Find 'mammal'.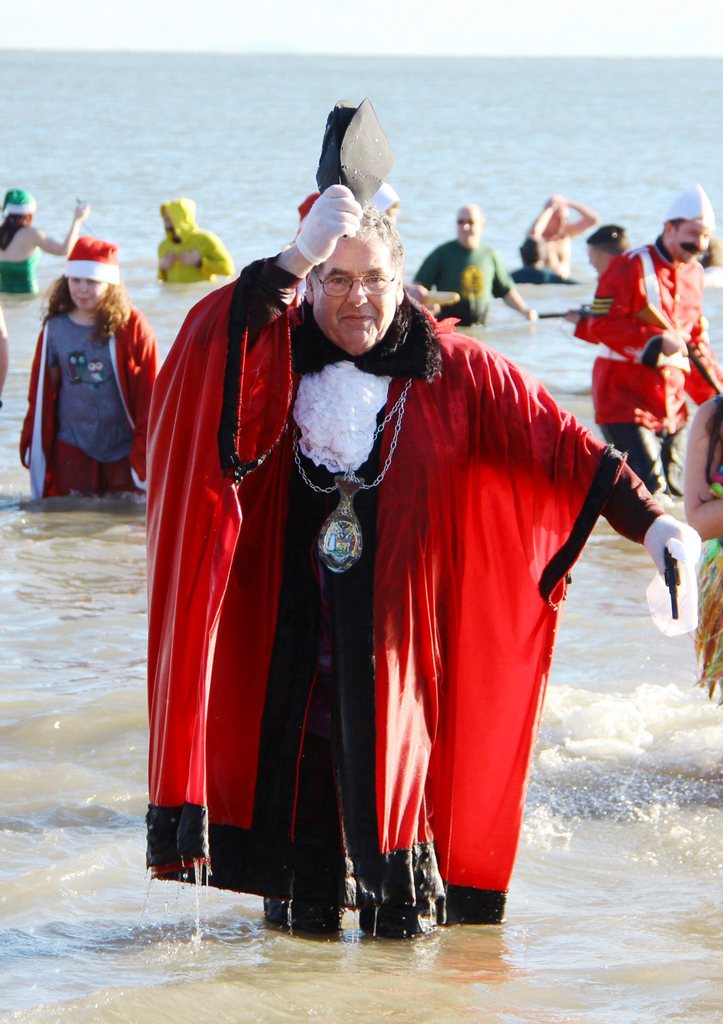
697:231:722:287.
